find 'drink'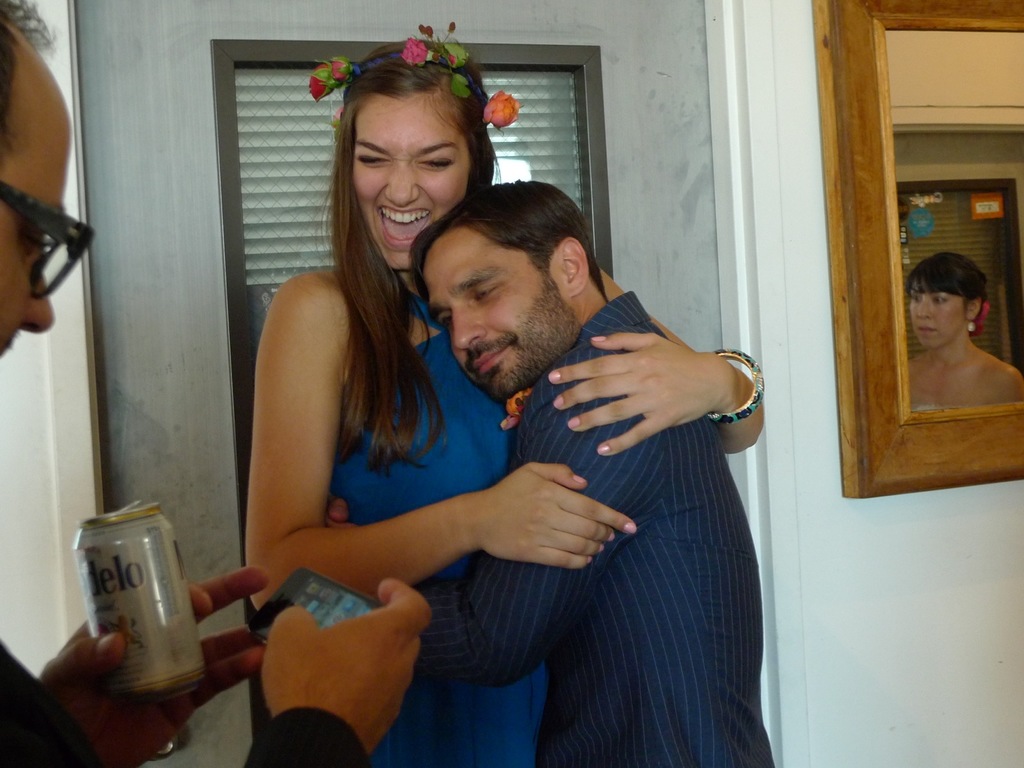
74 510 202 718
